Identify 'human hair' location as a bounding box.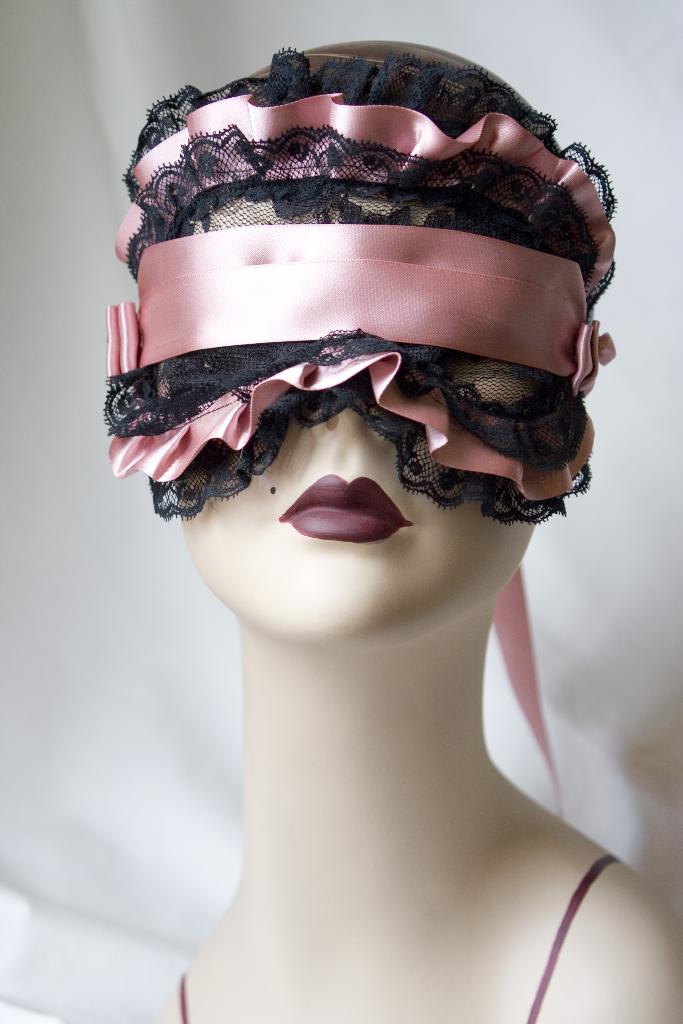
[left=247, top=39, right=562, bottom=149].
